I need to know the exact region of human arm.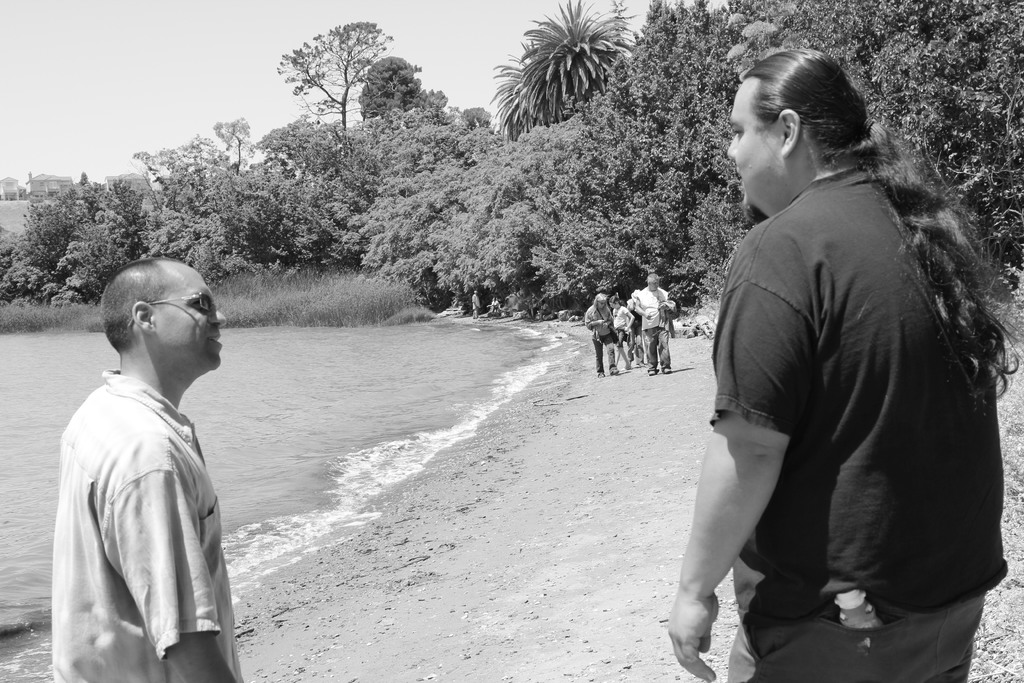
Region: select_region(486, 303, 492, 307).
